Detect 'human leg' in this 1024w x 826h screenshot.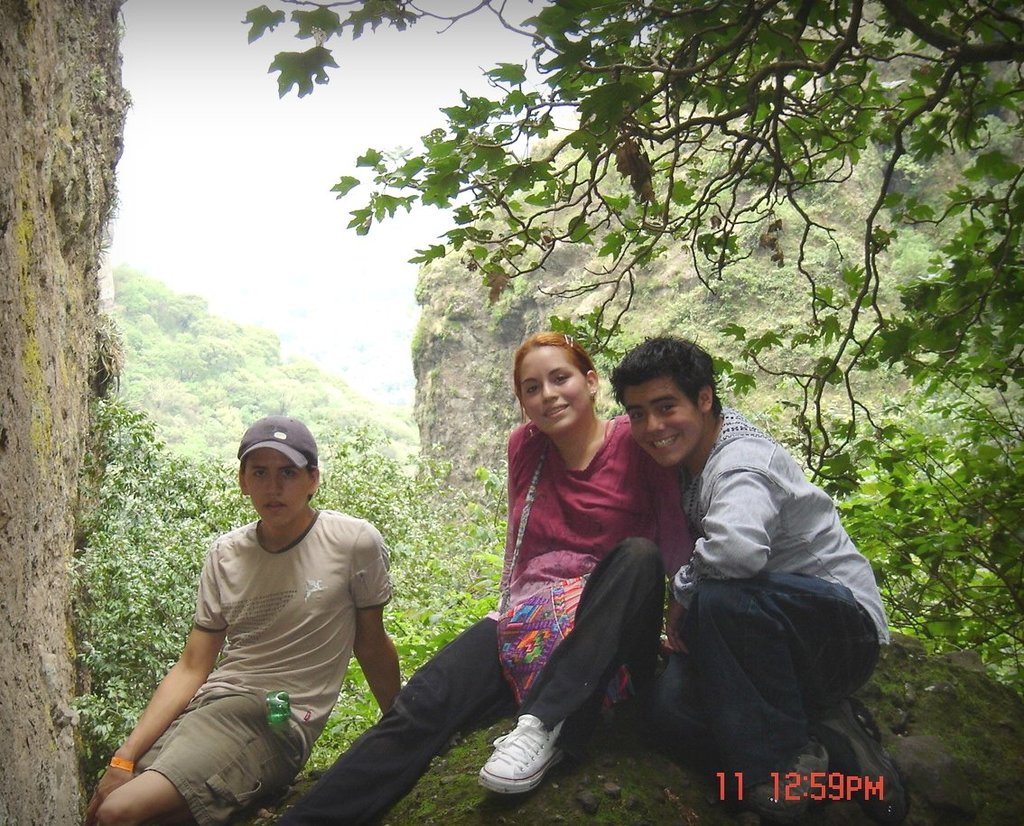
Detection: [472,537,664,794].
